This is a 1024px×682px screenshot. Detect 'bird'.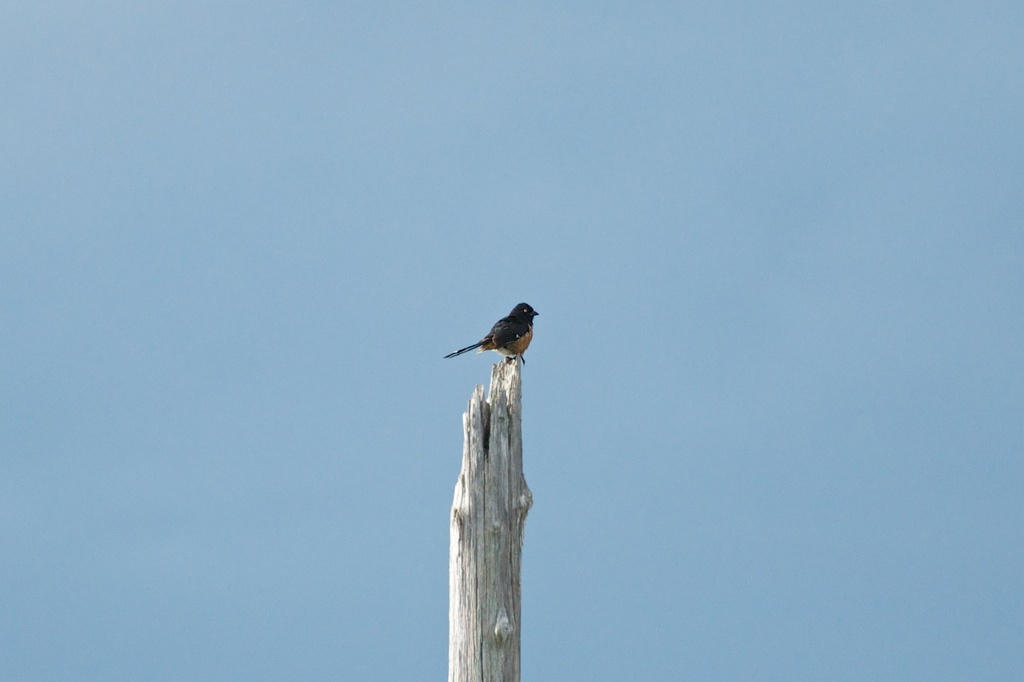
x1=431, y1=308, x2=554, y2=370.
